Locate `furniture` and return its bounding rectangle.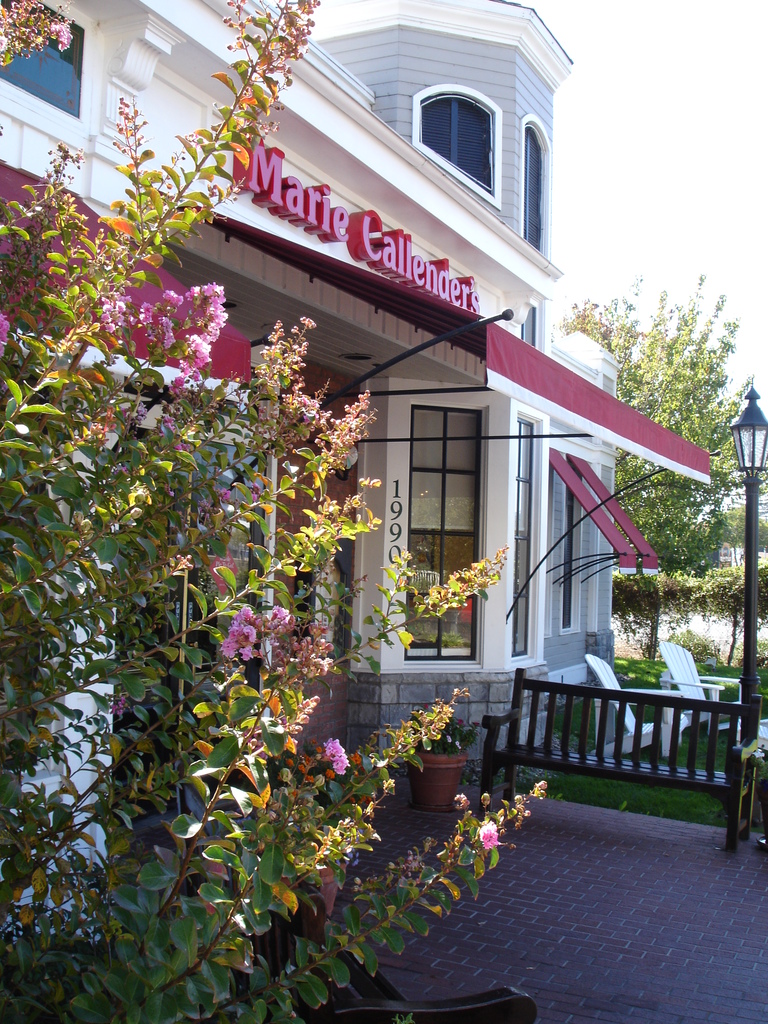
{"x1": 658, "y1": 640, "x2": 747, "y2": 736}.
